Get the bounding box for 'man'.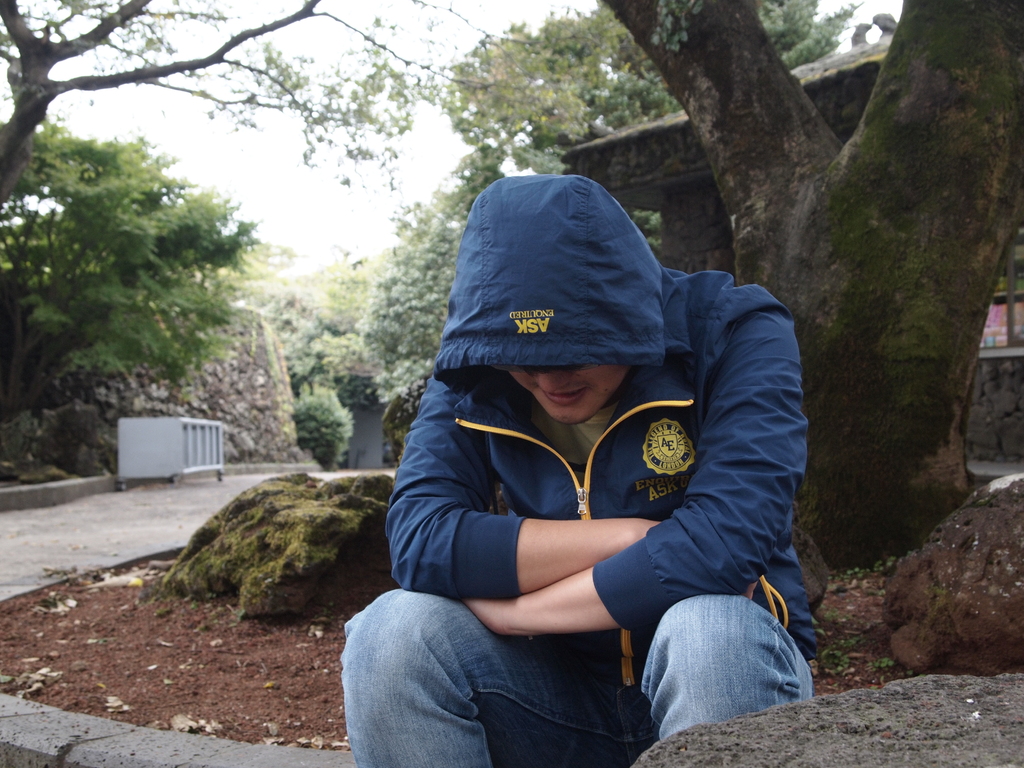
337:160:803:767.
